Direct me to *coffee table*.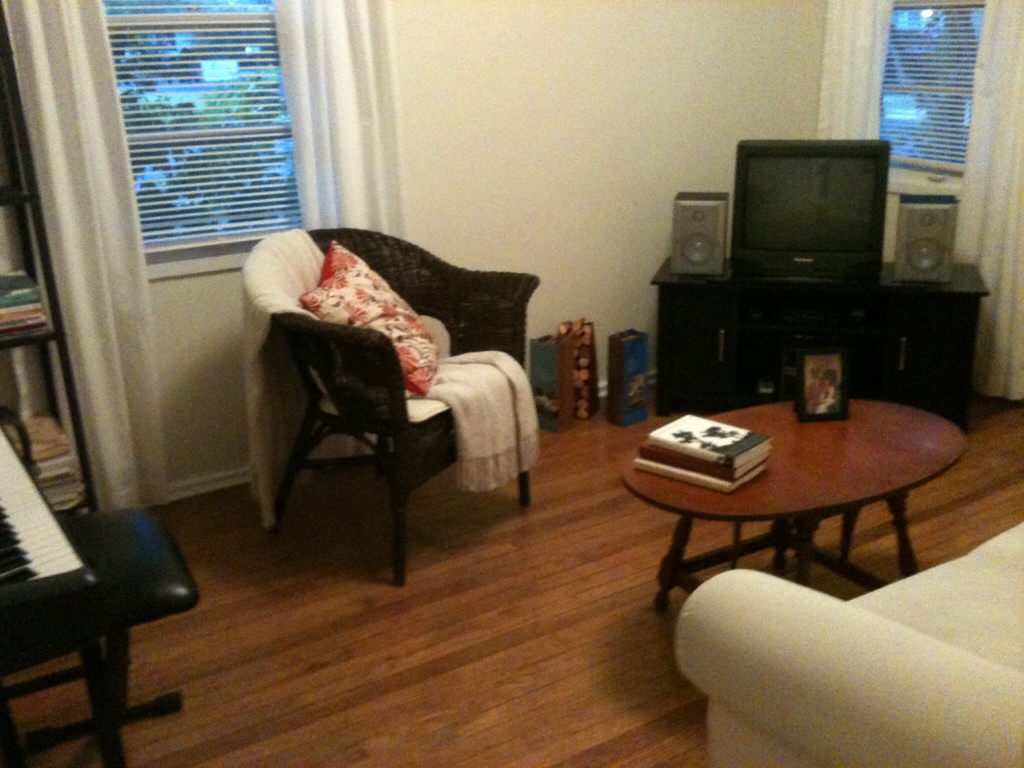
Direction: 638:350:964:601.
